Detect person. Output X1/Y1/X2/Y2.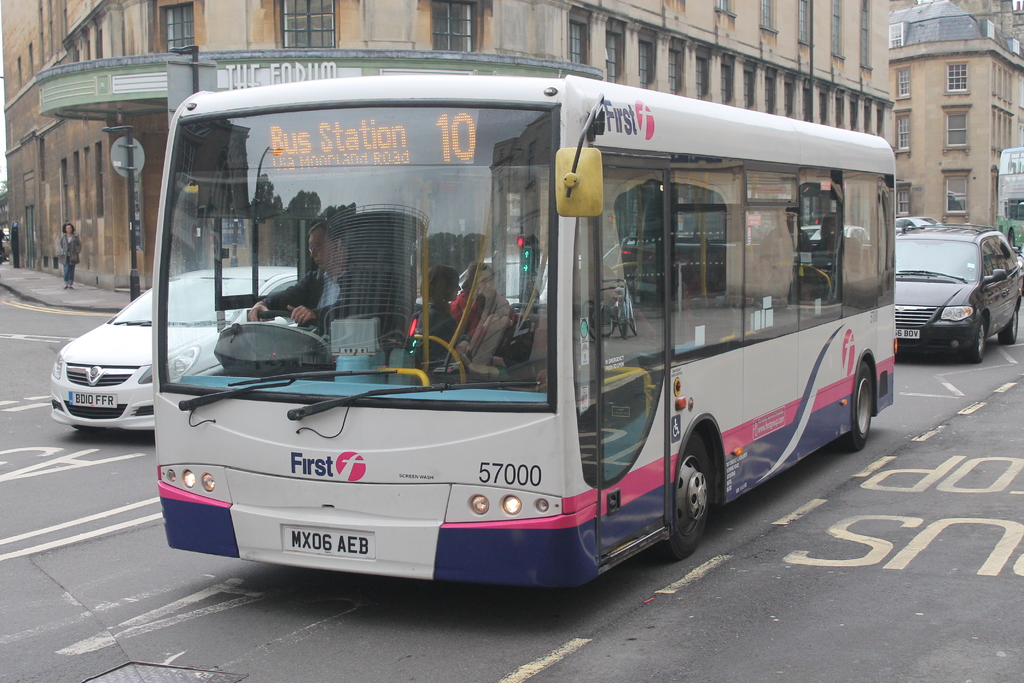
241/218/362/330.
